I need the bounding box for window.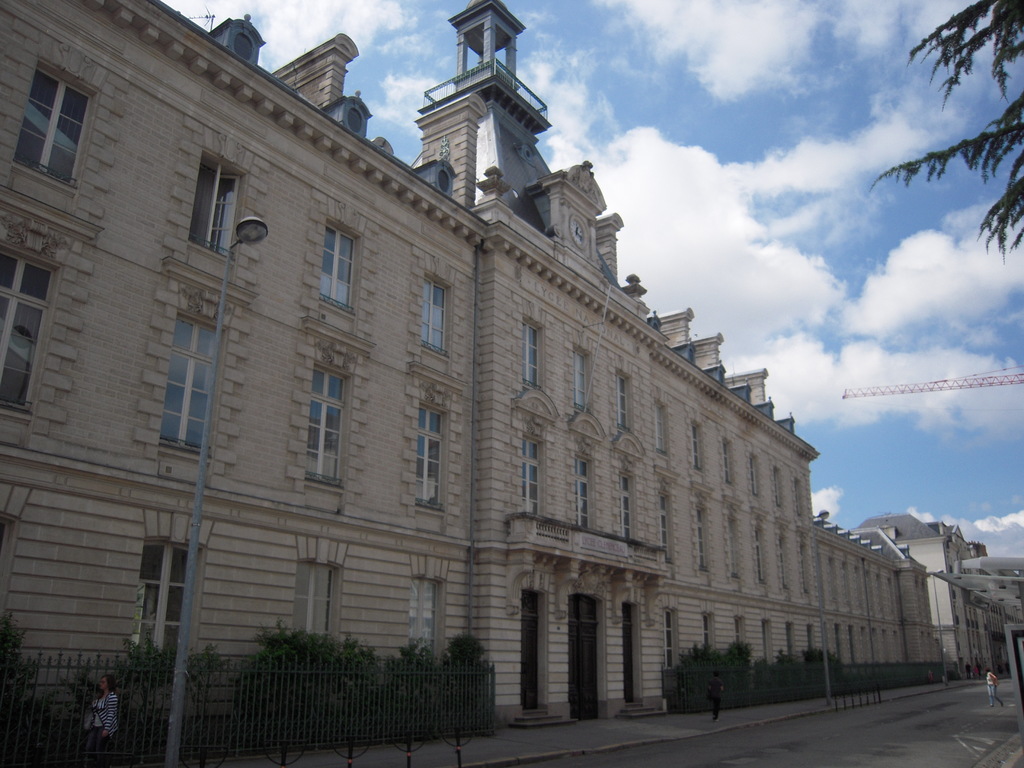
Here it is: Rect(134, 545, 202, 664).
